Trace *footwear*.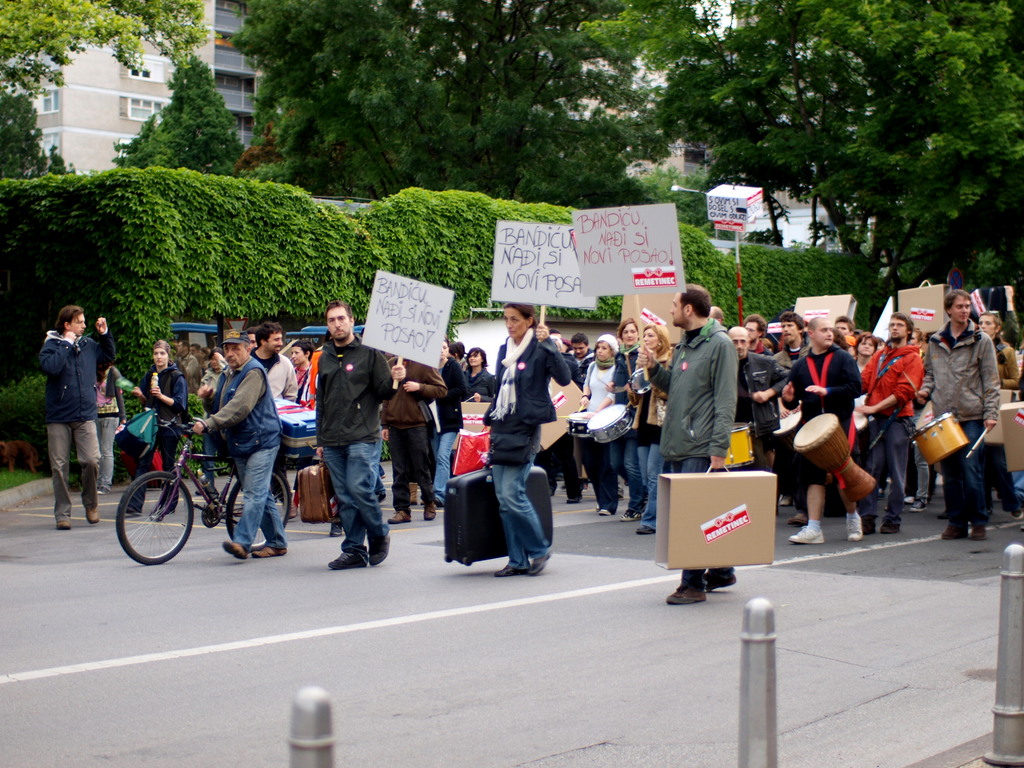
Traced to 424, 502, 435, 520.
